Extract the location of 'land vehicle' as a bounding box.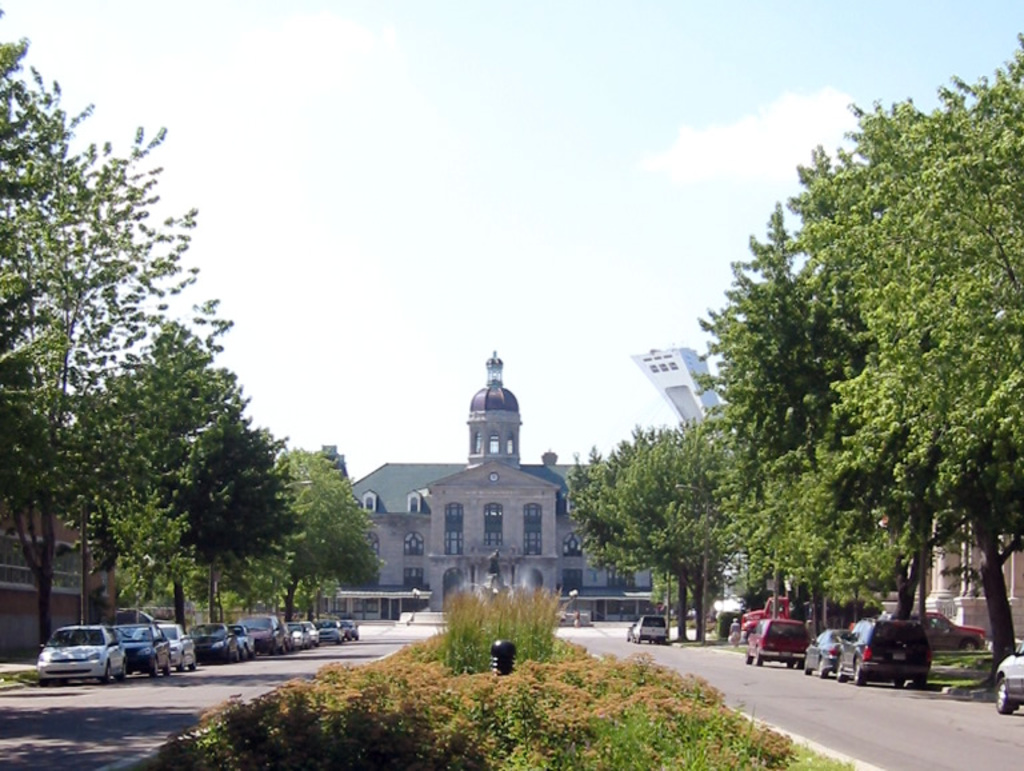
33/624/125/687.
